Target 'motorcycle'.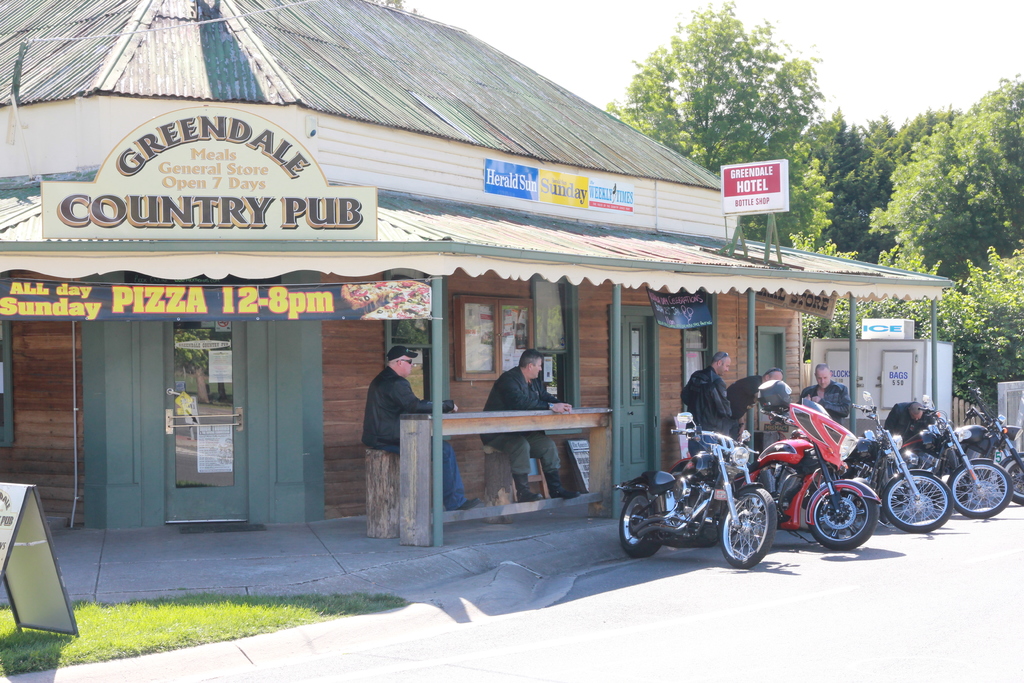
Target region: [left=902, top=398, right=1014, bottom=524].
